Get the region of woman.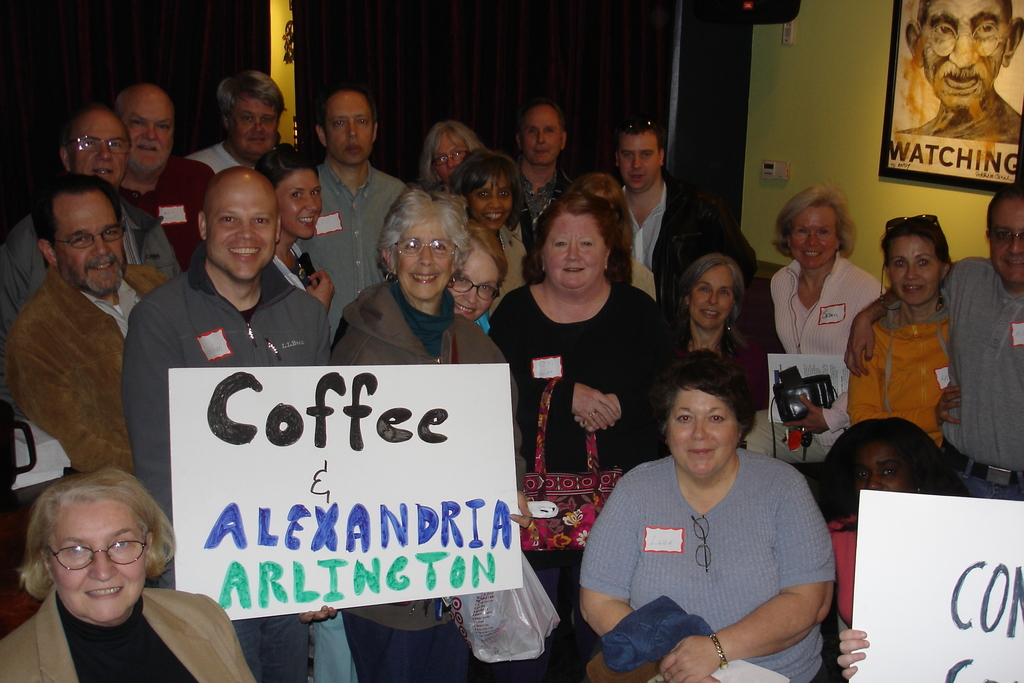
0/466/260/682.
